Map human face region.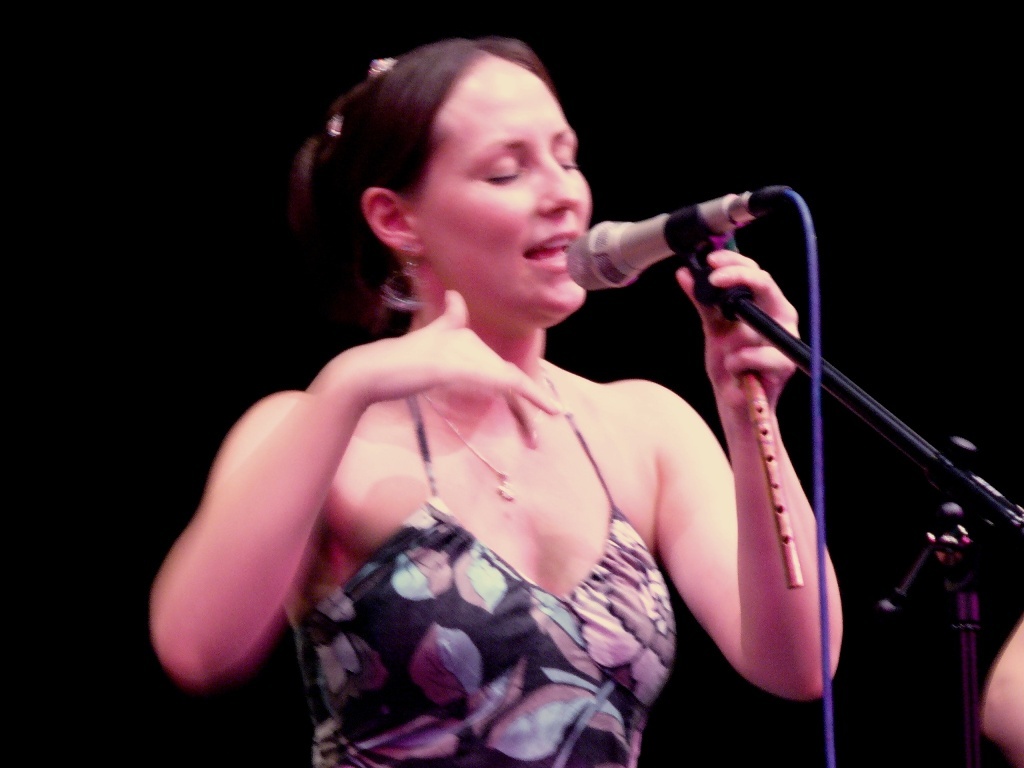
Mapped to box(399, 51, 596, 313).
